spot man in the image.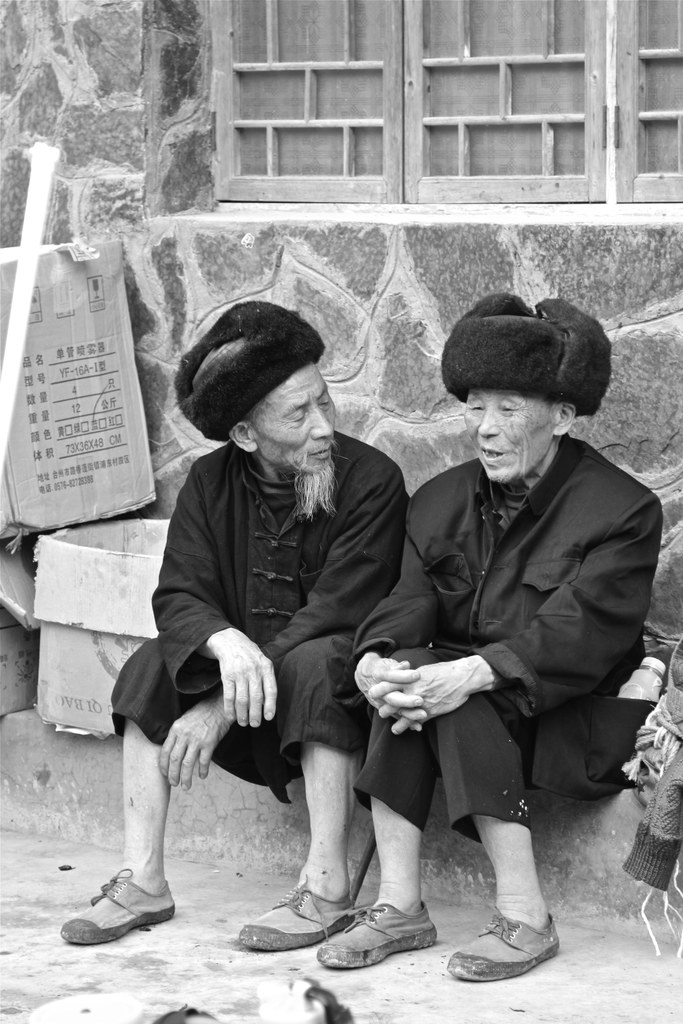
man found at l=351, t=260, r=646, b=984.
